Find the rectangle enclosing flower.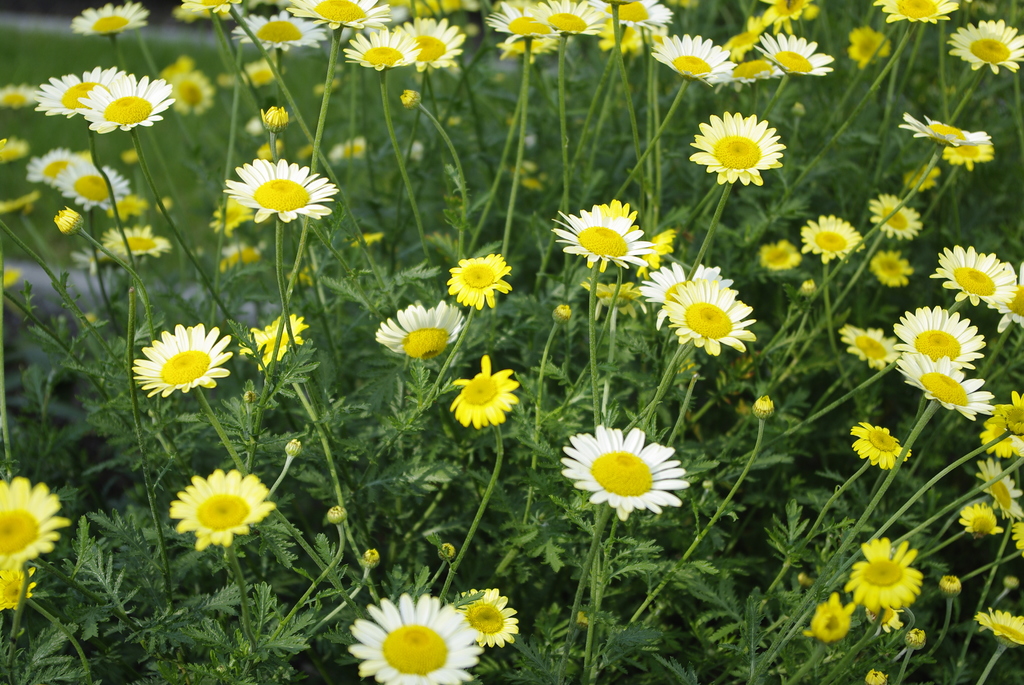
rect(551, 301, 573, 333).
